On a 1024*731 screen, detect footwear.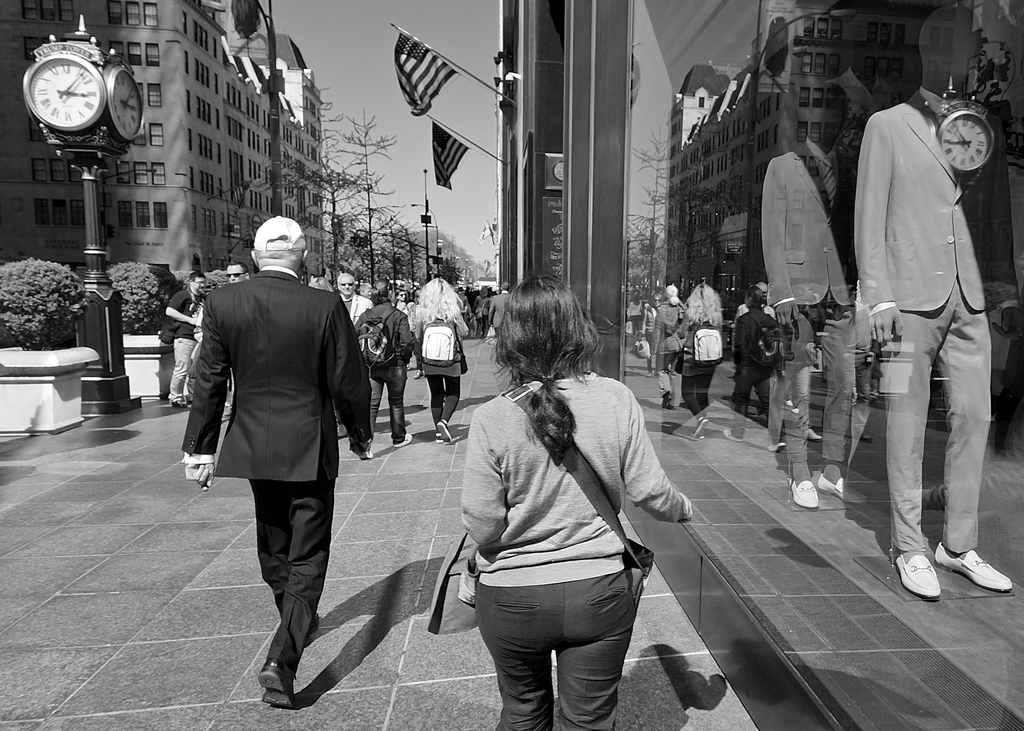
{"x1": 819, "y1": 477, "x2": 845, "y2": 499}.
